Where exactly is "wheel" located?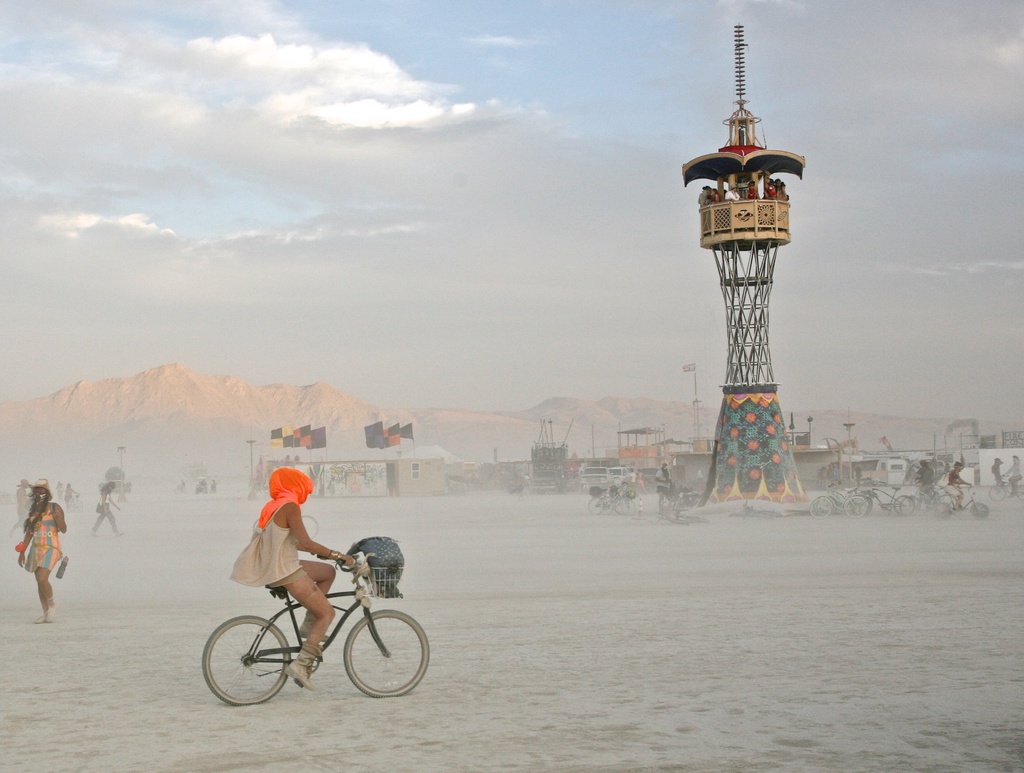
Its bounding box is {"left": 899, "top": 493, "right": 908, "bottom": 516}.
